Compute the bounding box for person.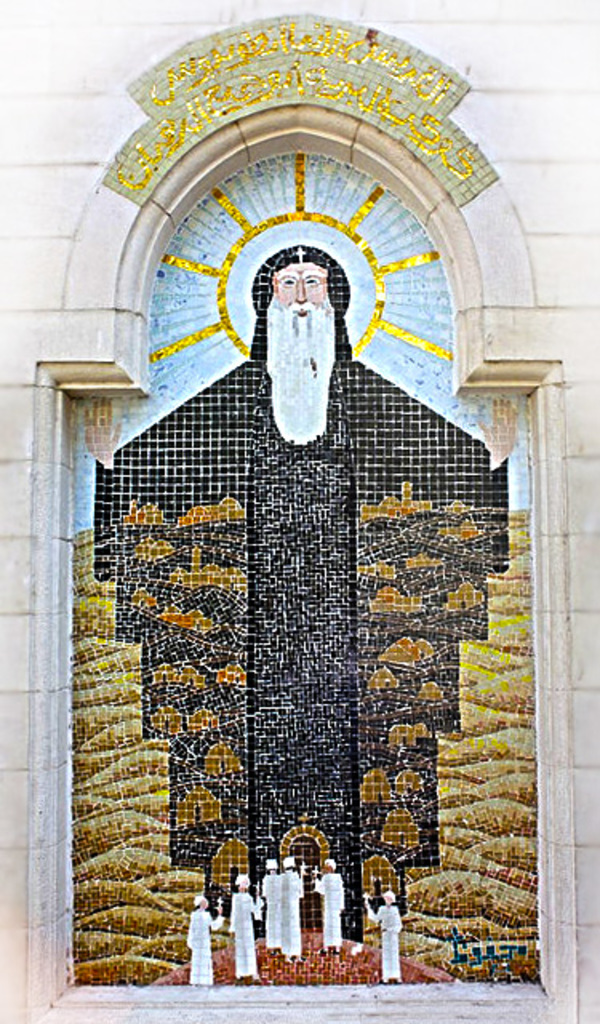
317/866/347/957.
